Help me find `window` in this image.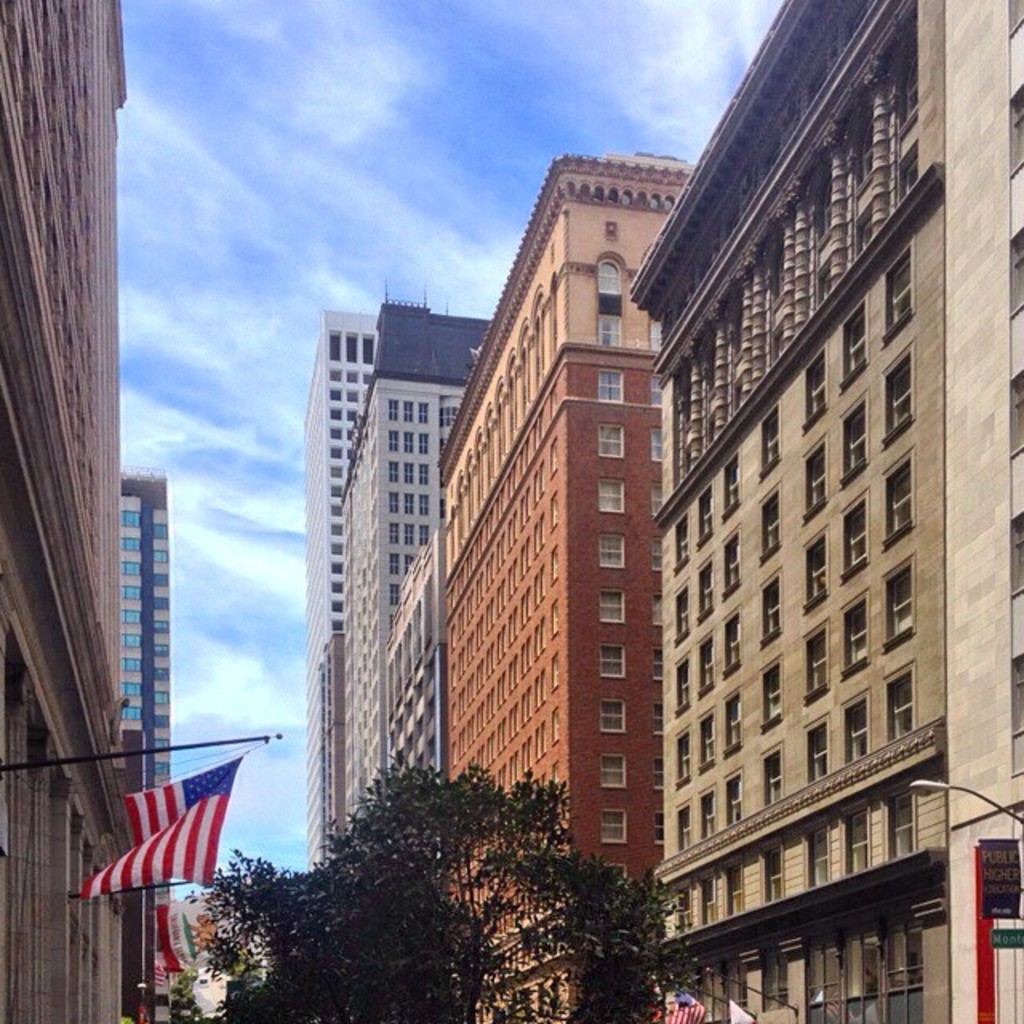
Found it: {"x1": 419, "y1": 464, "x2": 427, "y2": 485}.
